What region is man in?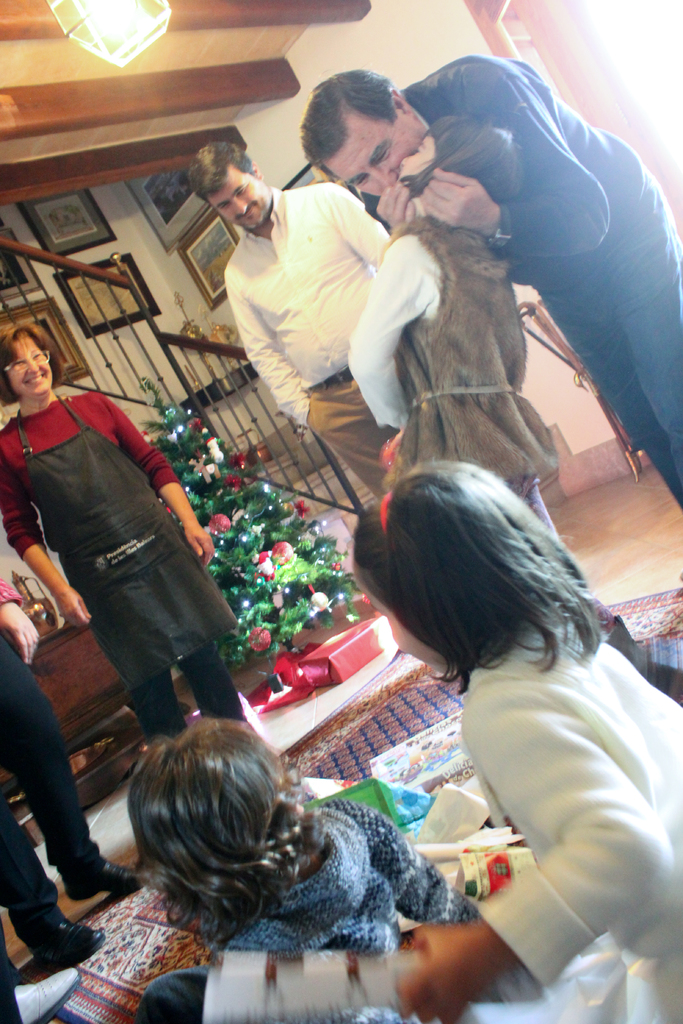
[297,47,682,517].
